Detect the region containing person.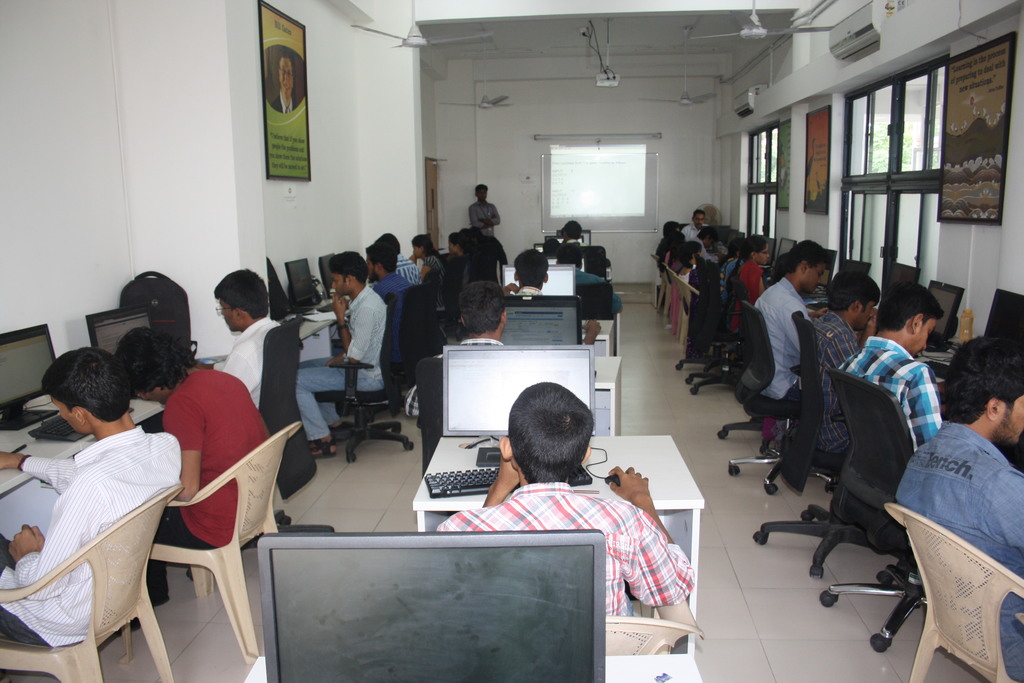
[left=271, top=52, right=301, bottom=114].
